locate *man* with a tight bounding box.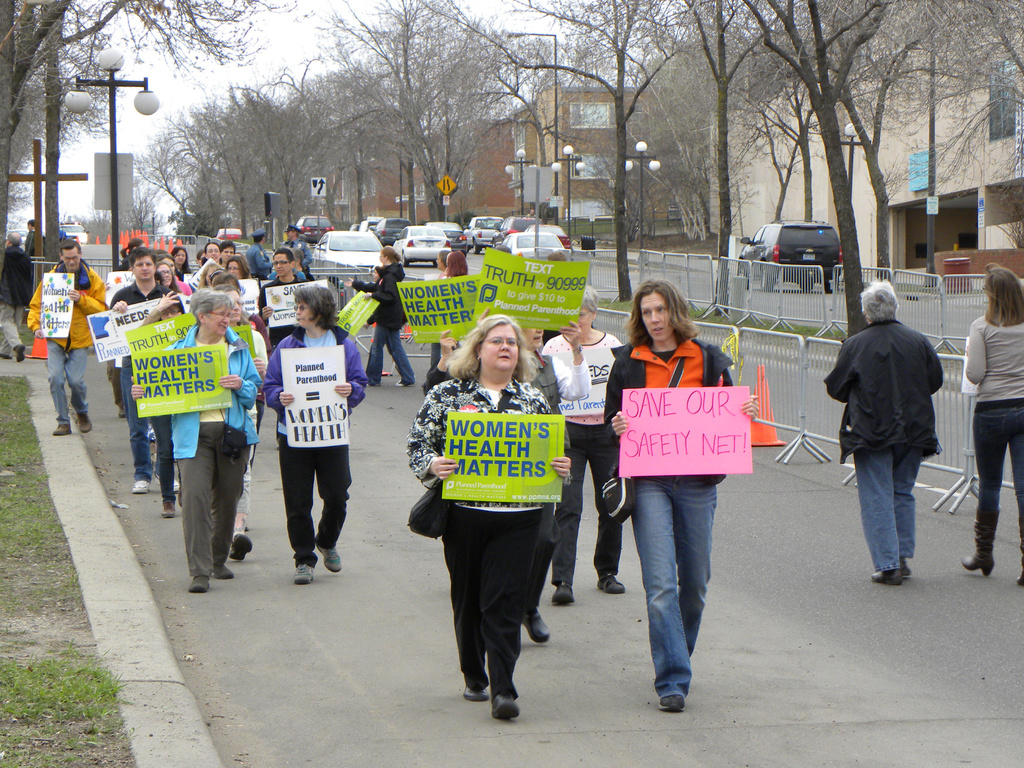
246 226 272 280.
